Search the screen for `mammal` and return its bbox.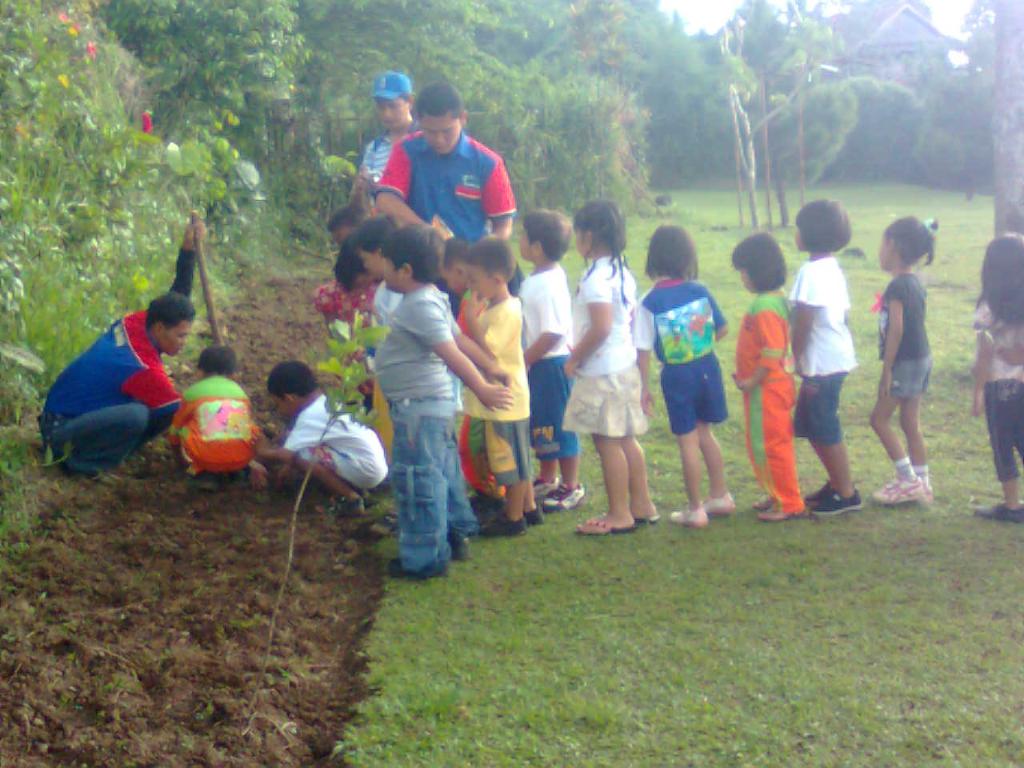
Found: {"x1": 874, "y1": 208, "x2": 950, "y2": 522}.
